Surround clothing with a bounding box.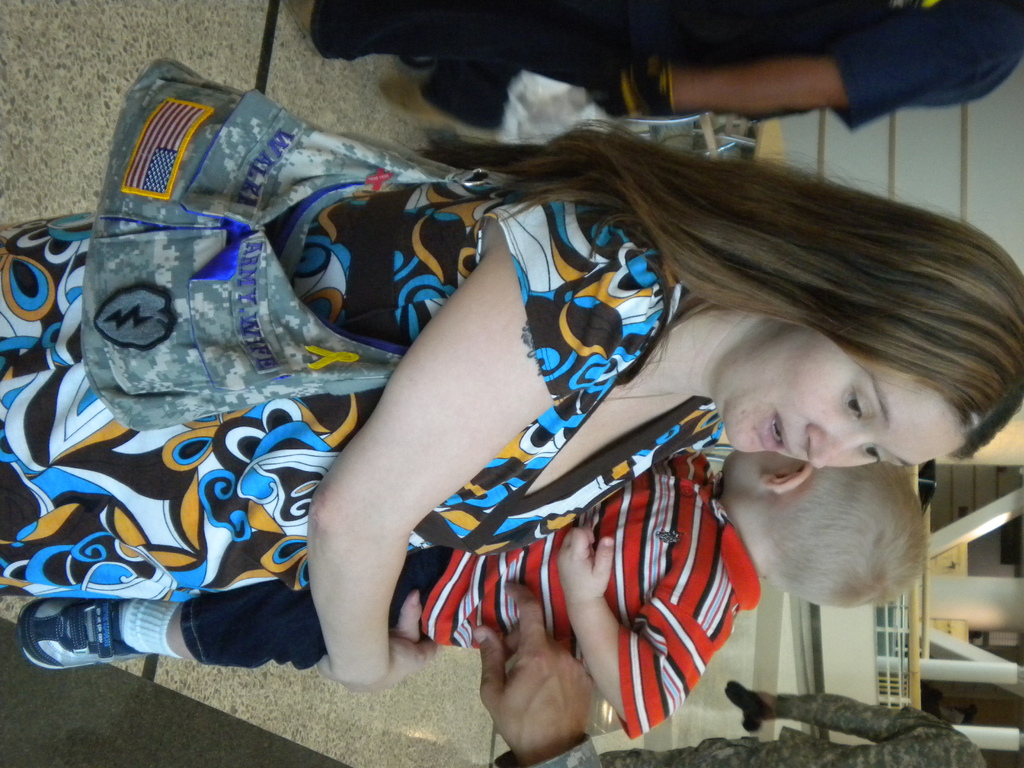
l=598, t=695, r=989, b=767.
